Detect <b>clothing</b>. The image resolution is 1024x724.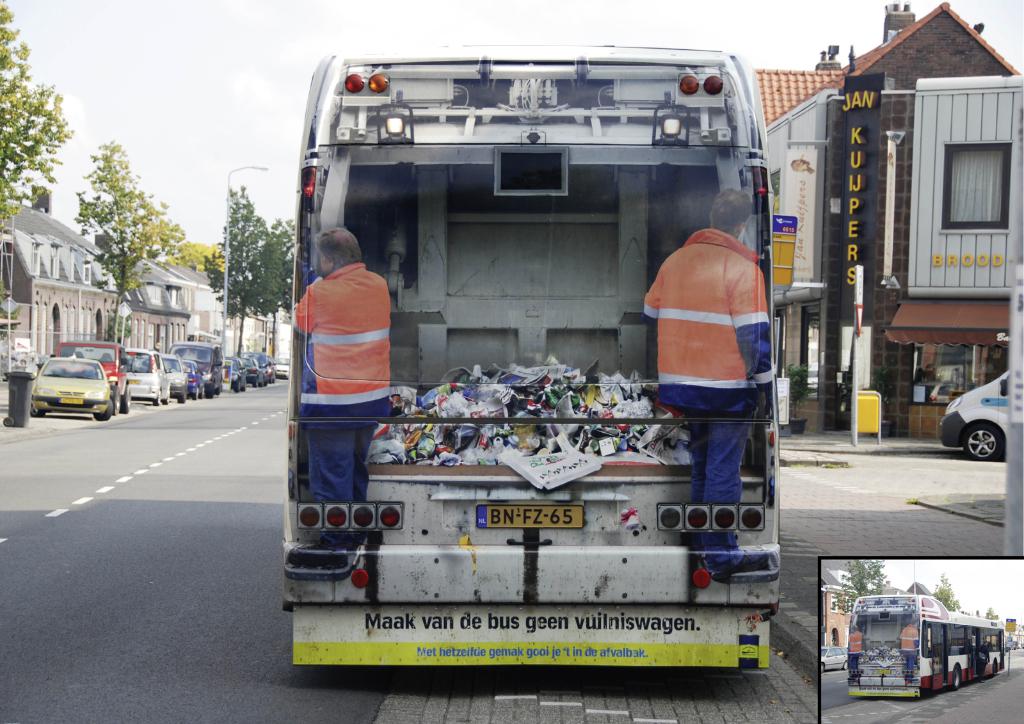
<region>645, 205, 785, 514</region>.
